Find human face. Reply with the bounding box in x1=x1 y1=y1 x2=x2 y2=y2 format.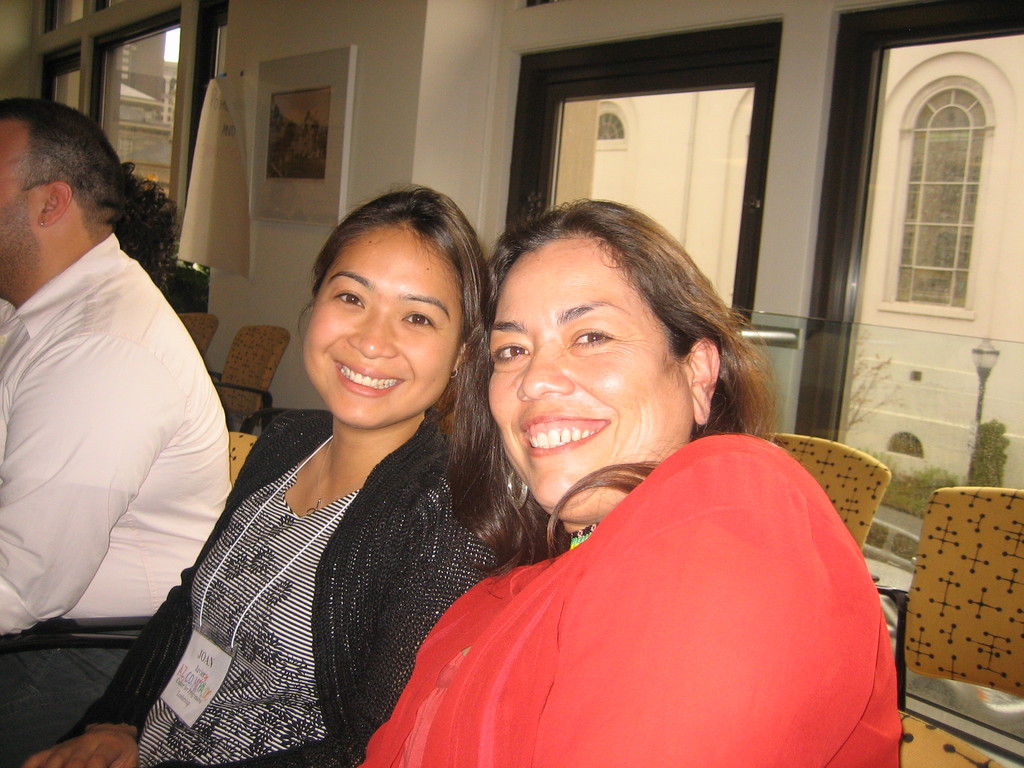
x1=487 y1=239 x2=688 y2=516.
